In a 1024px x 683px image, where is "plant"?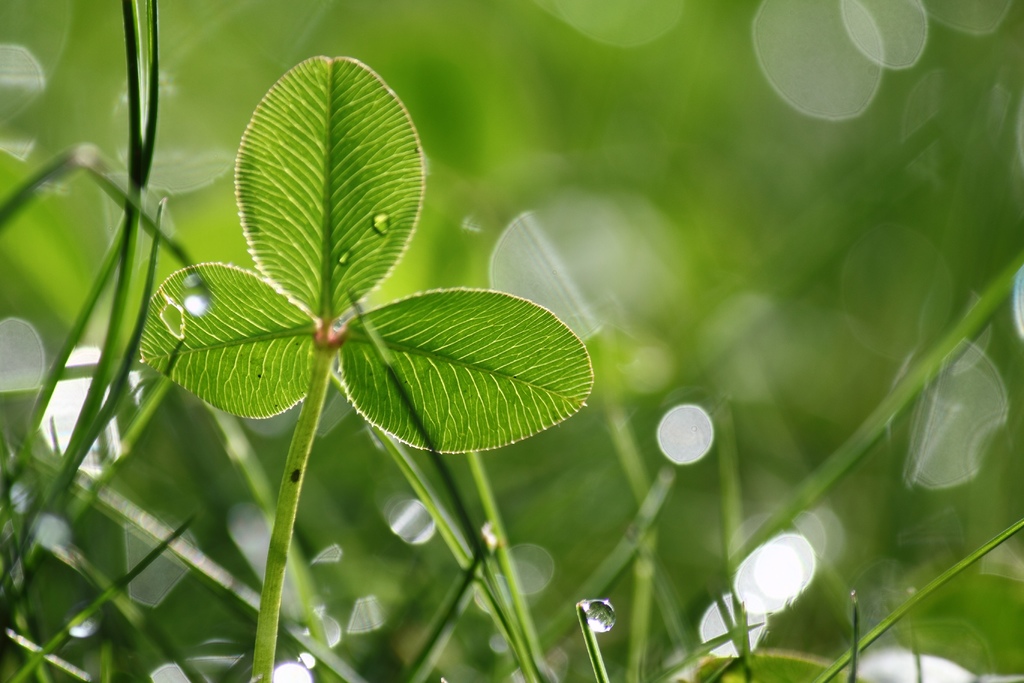
select_region(134, 59, 597, 682).
